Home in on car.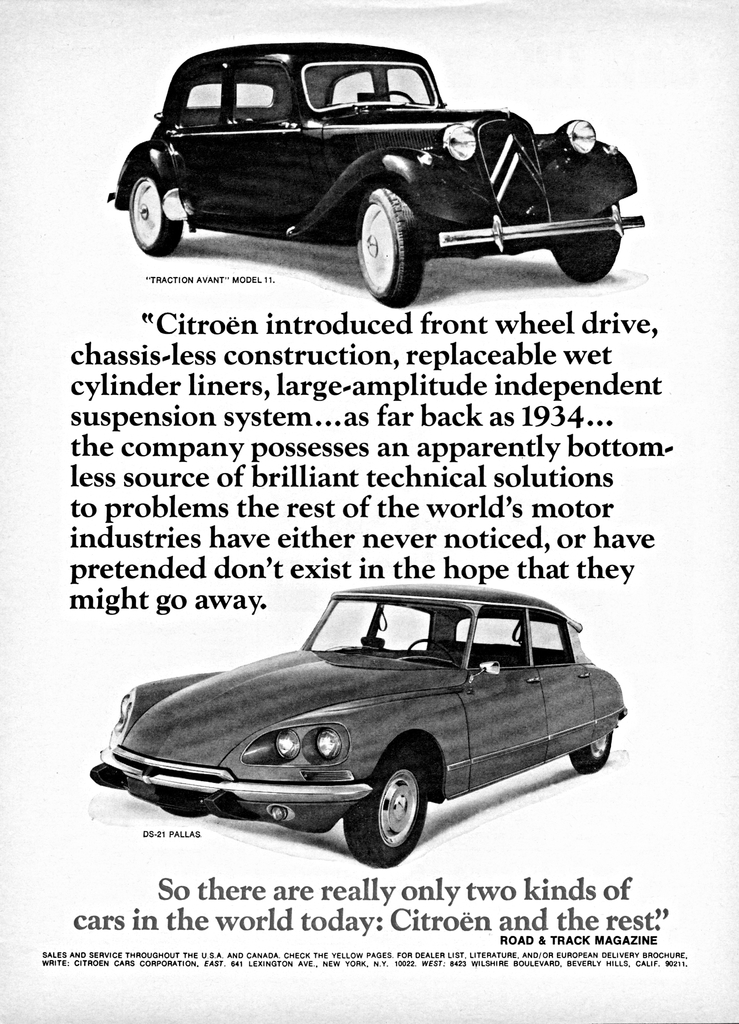
Homed in at bbox=(89, 581, 628, 860).
